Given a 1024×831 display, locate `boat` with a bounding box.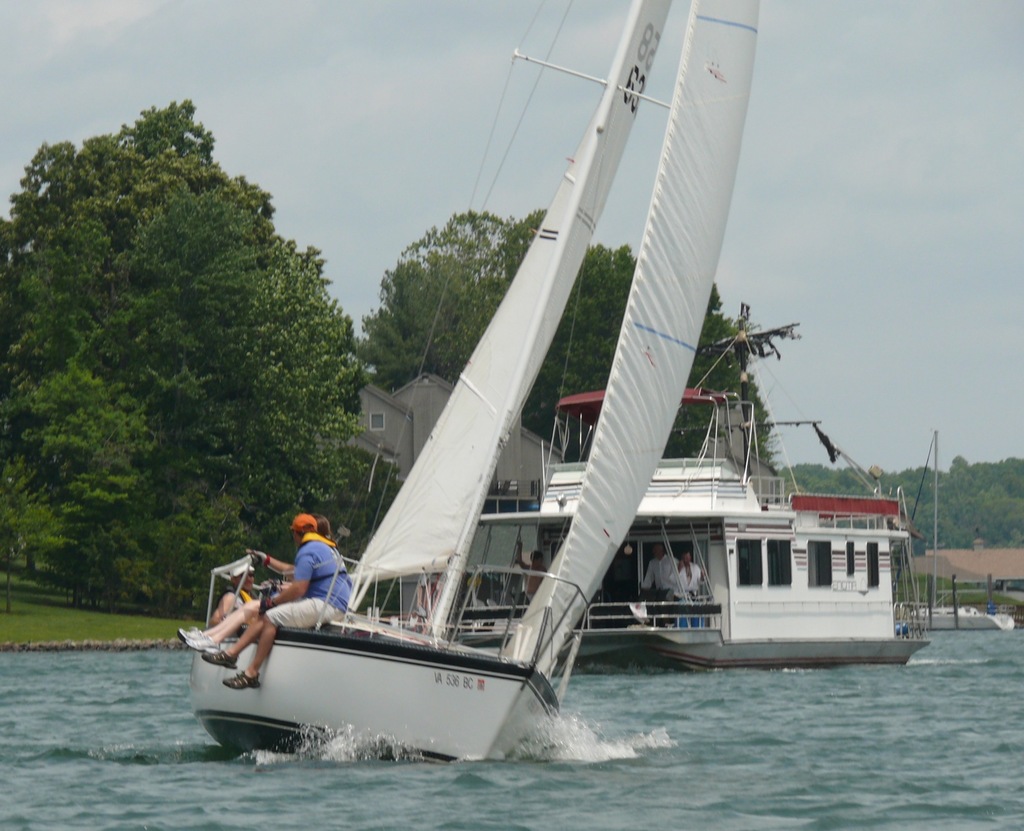
Located: box=[188, 0, 758, 764].
